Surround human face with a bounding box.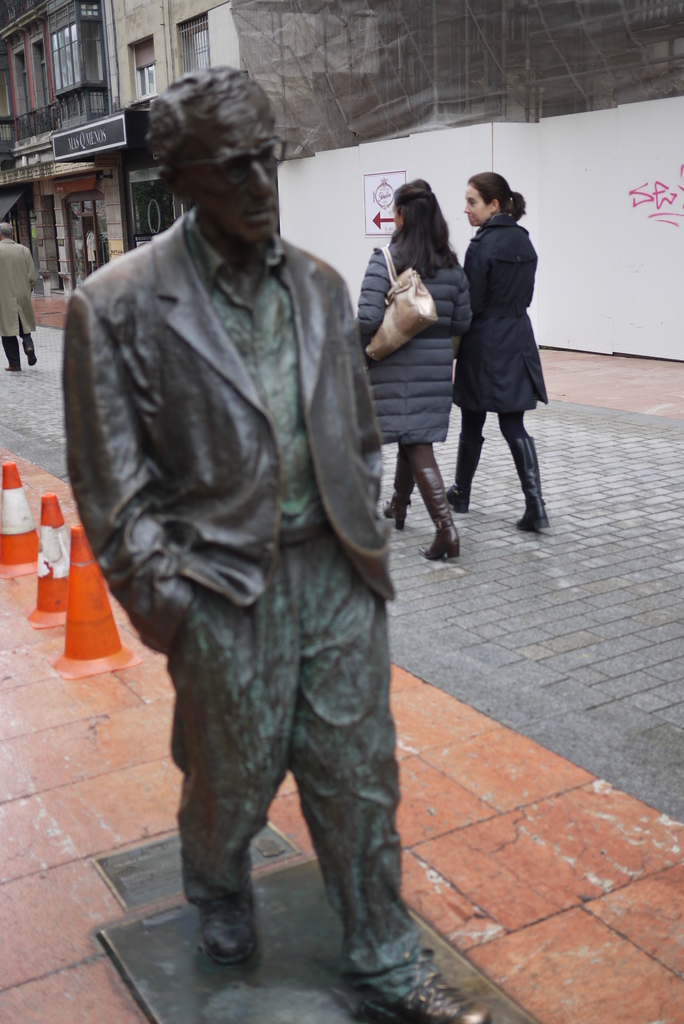
bbox=[390, 200, 399, 227].
